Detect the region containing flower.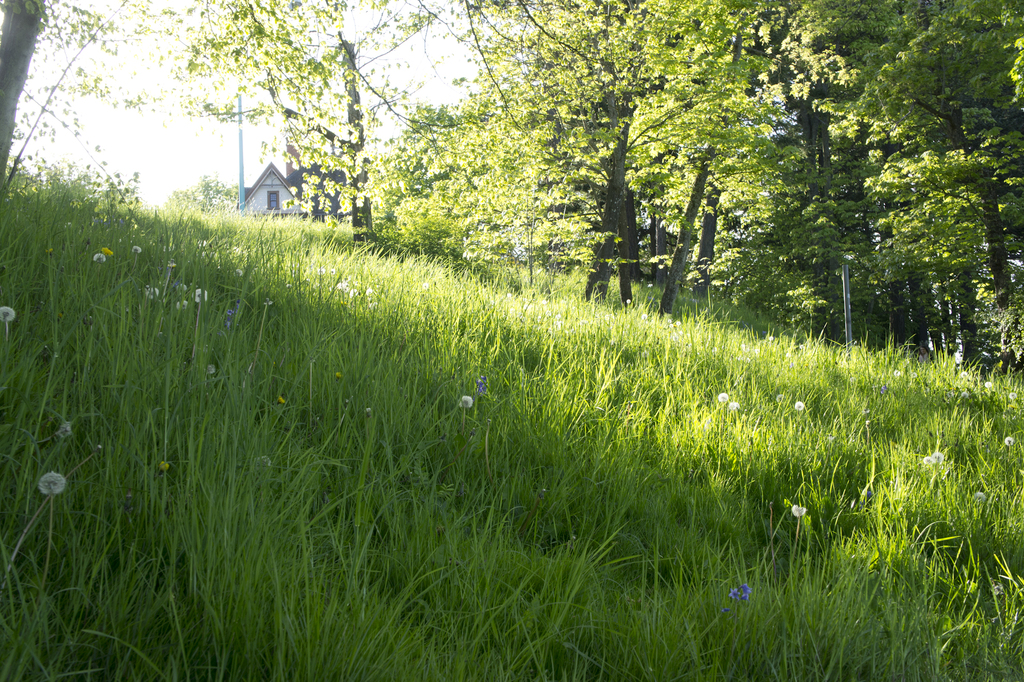
[717, 395, 731, 405].
